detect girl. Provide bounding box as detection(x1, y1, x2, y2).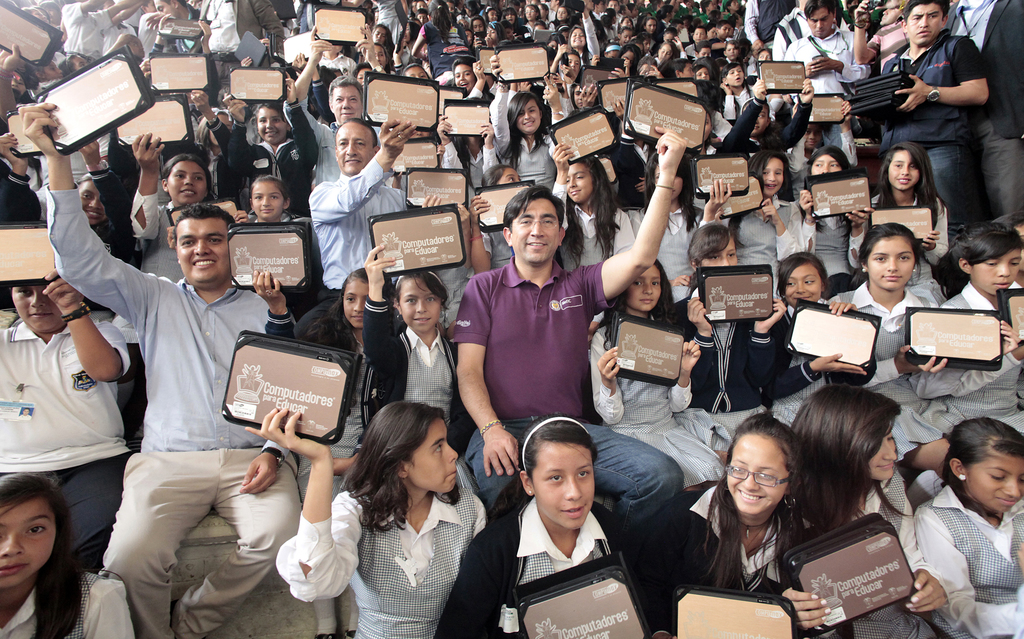
detection(588, 254, 733, 495).
